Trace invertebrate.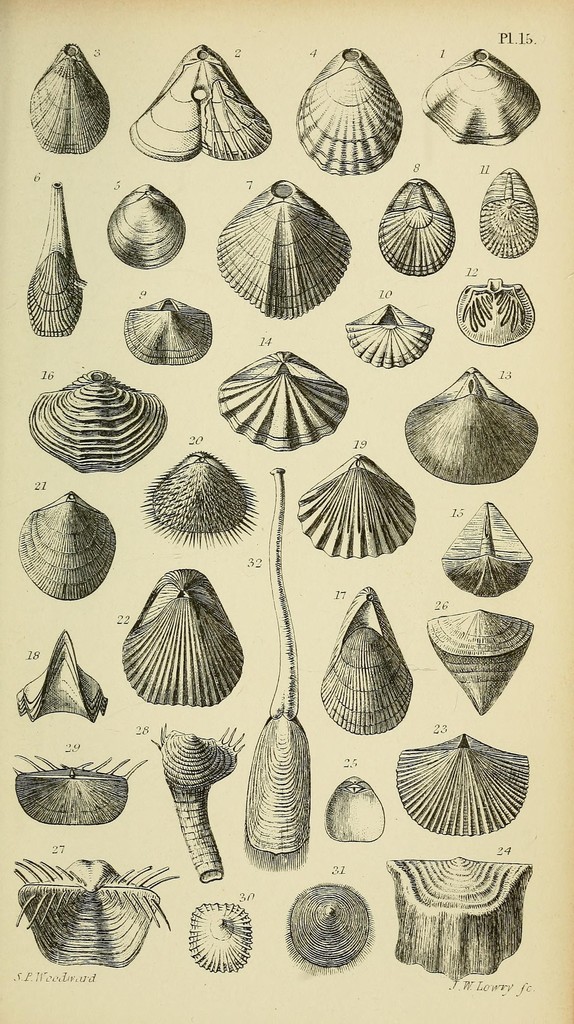
Traced to x1=283, y1=881, x2=377, y2=977.
